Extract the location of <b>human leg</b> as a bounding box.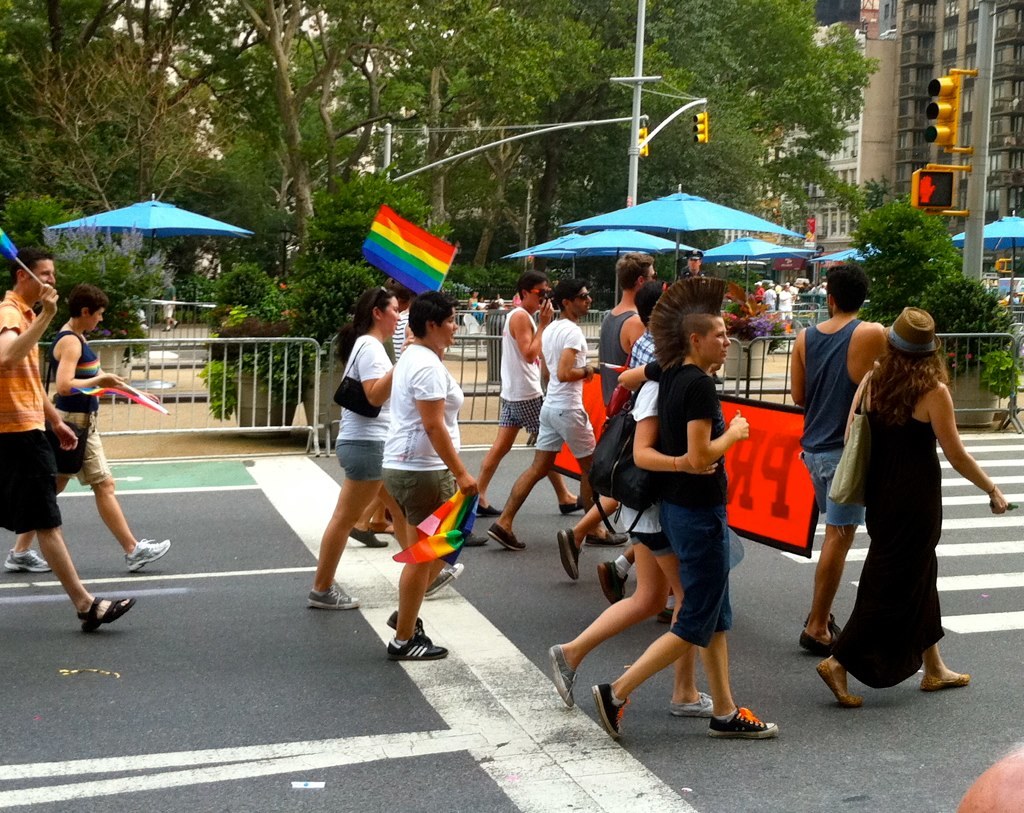
bbox(386, 498, 466, 596).
